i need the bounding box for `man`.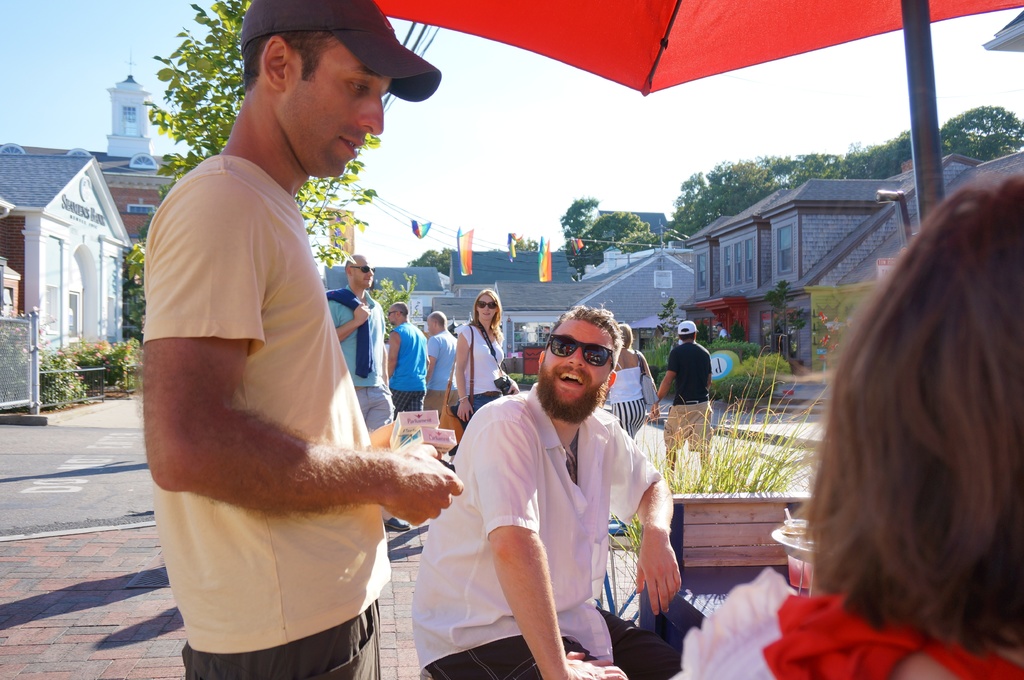
Here it is: (434,299,689,659).
